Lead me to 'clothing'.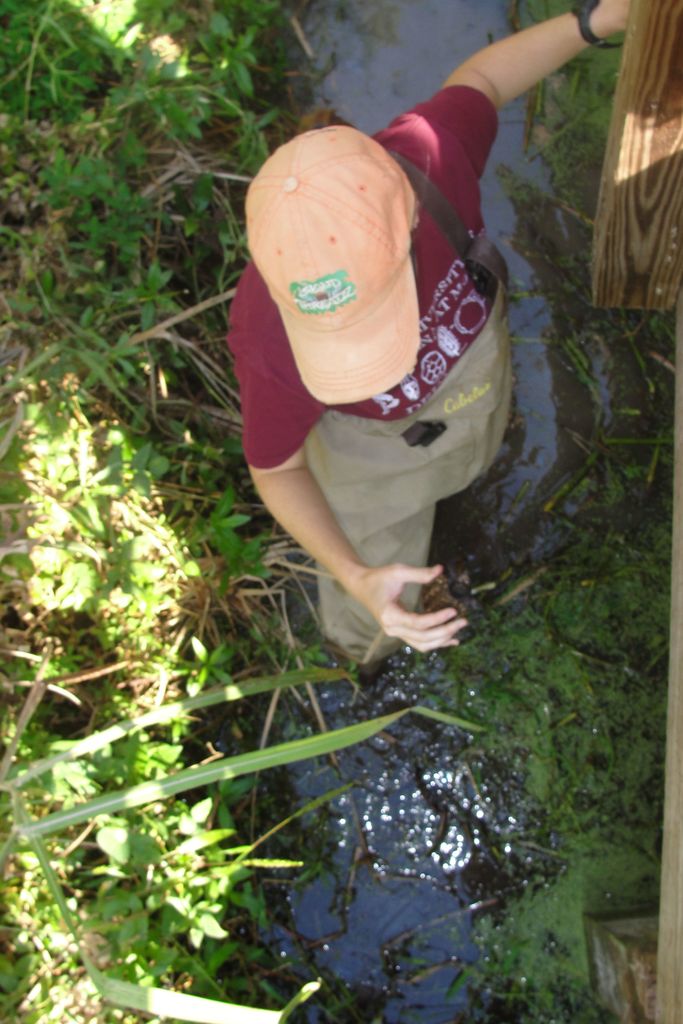
Lead to [219,109,533,597].
